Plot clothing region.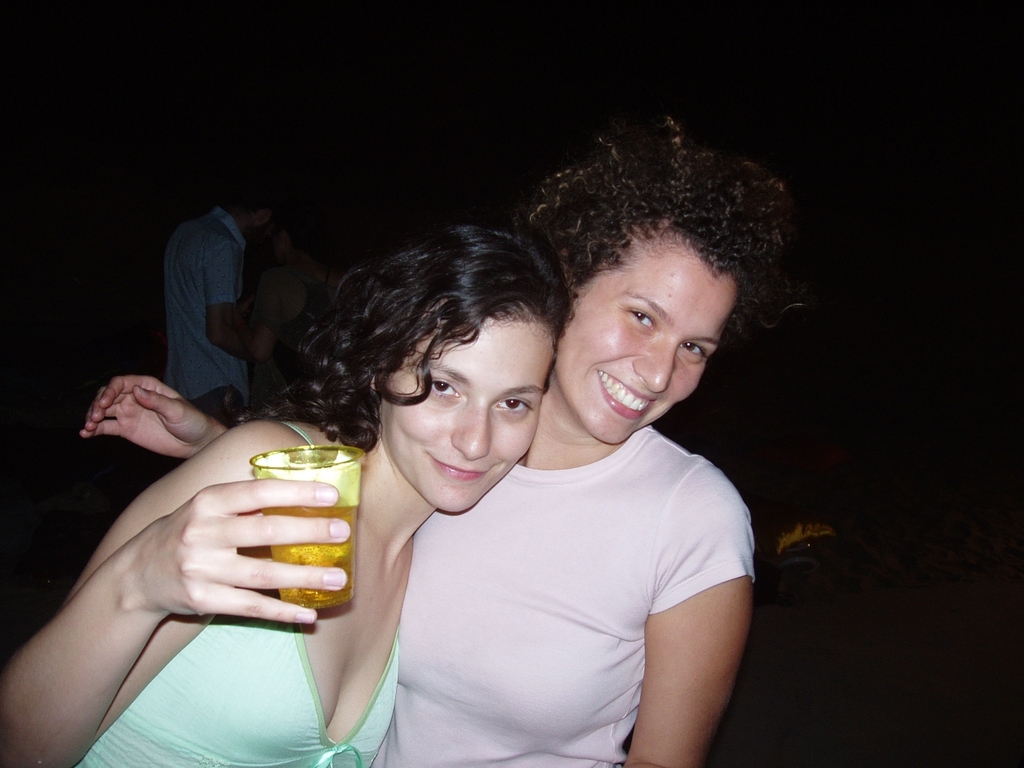
Plotted at <bbox>370, 424, 757, 767</bbox>.
